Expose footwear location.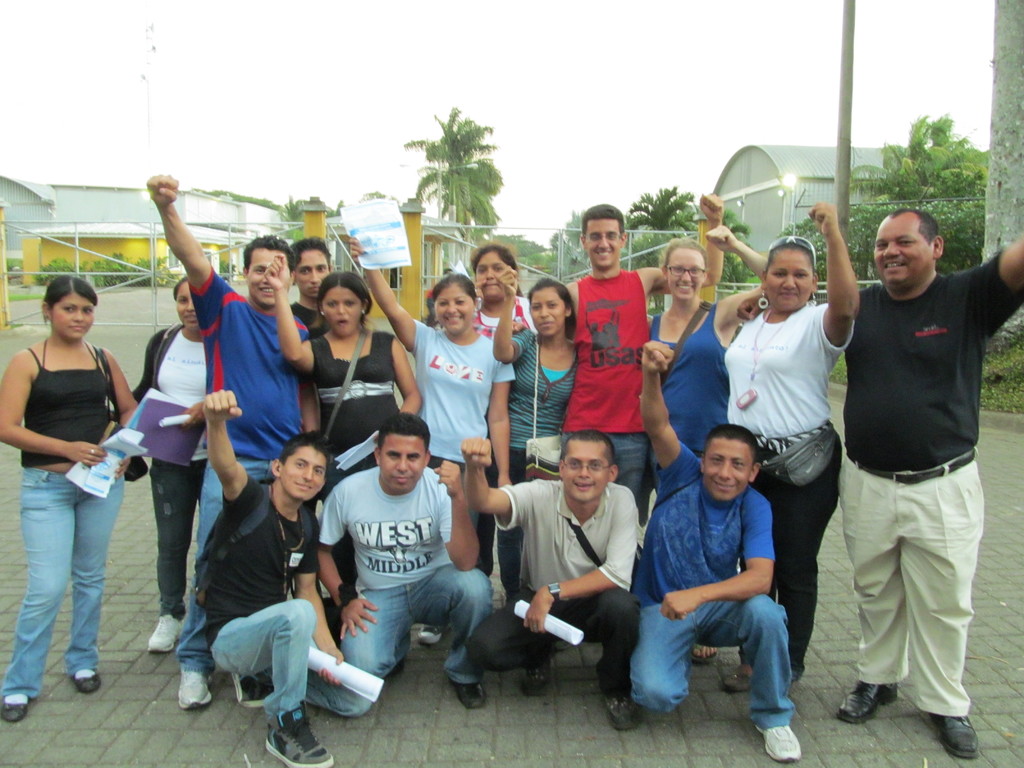
Exposed at <region>449, 679, 486, 712</region>.
